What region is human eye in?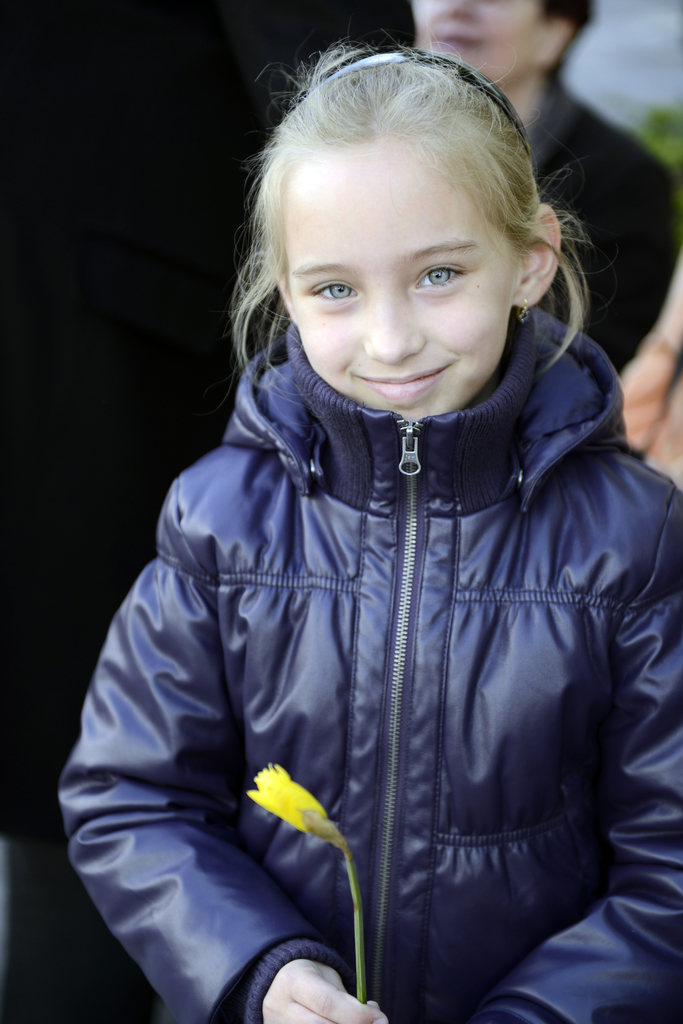
x1=299, y1=273, x2=362, y2=305.
